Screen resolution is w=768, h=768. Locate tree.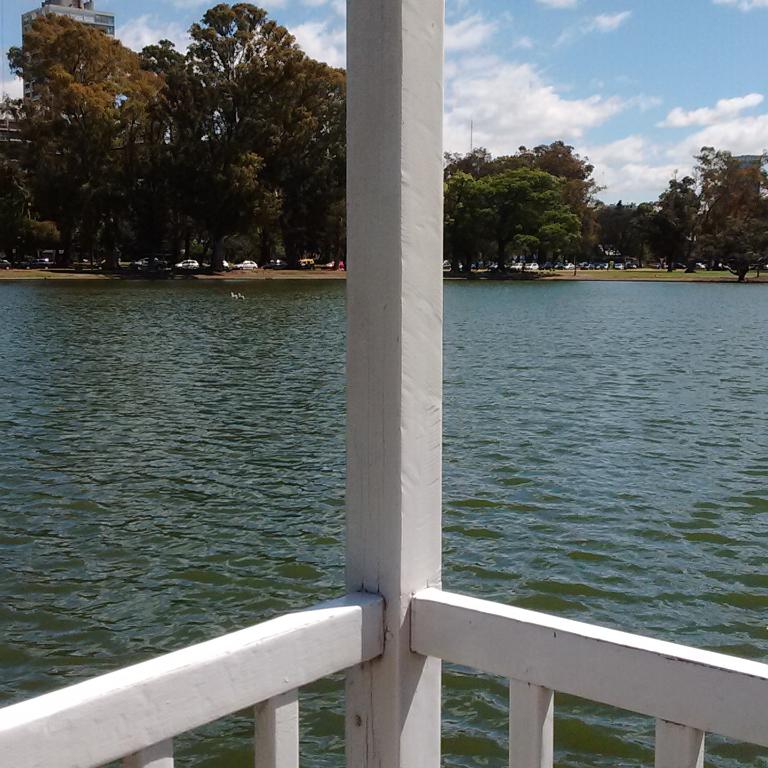
[left=597, top=195, right=693, bottom=283].
